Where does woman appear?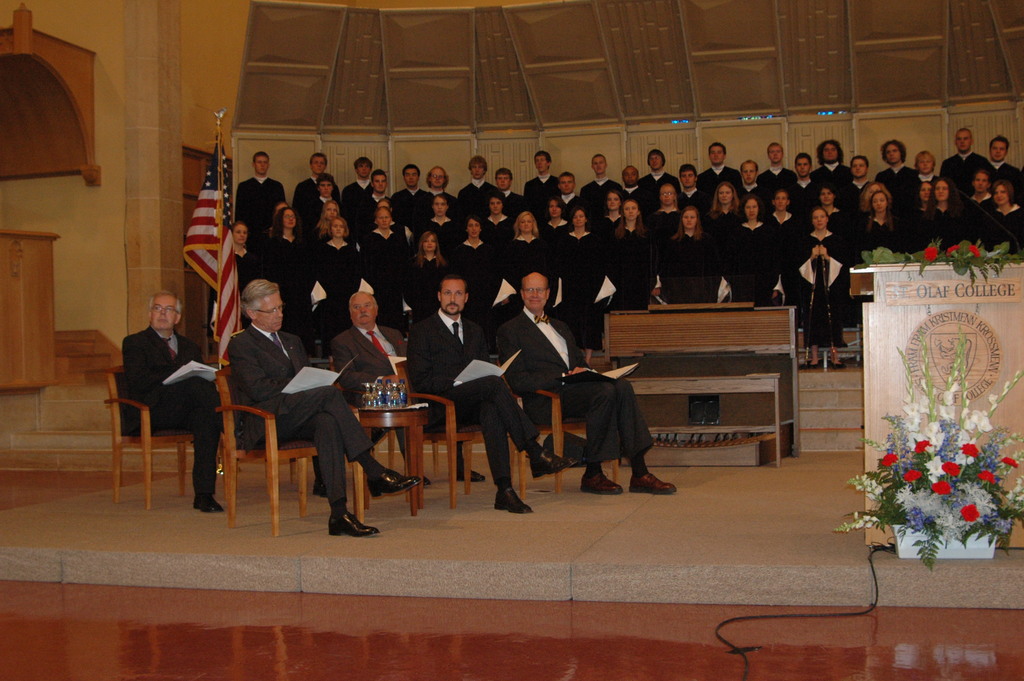
Appears at bbox(656, 209, 723, 303).
